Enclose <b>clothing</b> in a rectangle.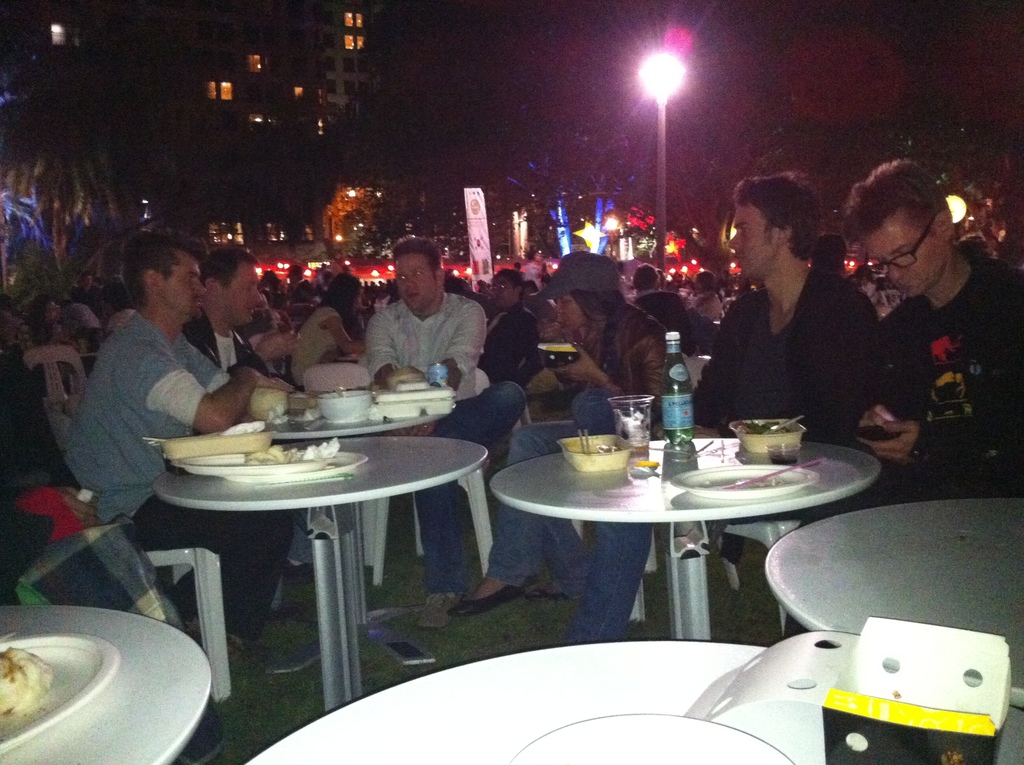
(630,293,698,358).
